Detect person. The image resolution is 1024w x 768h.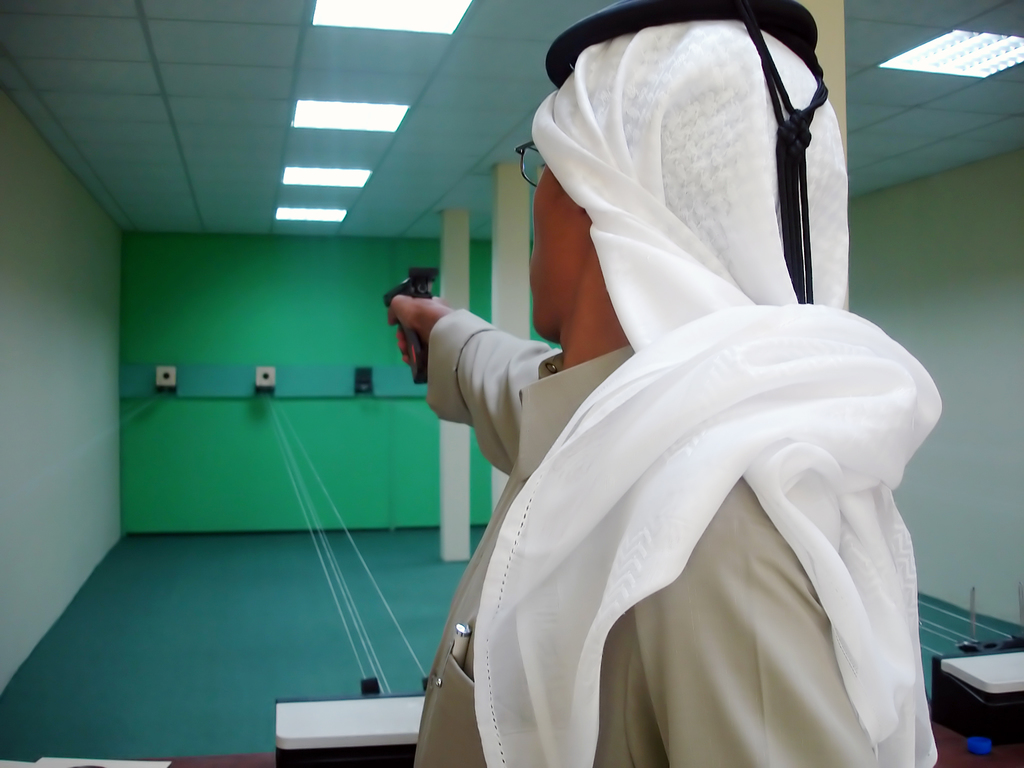
bbox=(302, 21, 945, 739).
